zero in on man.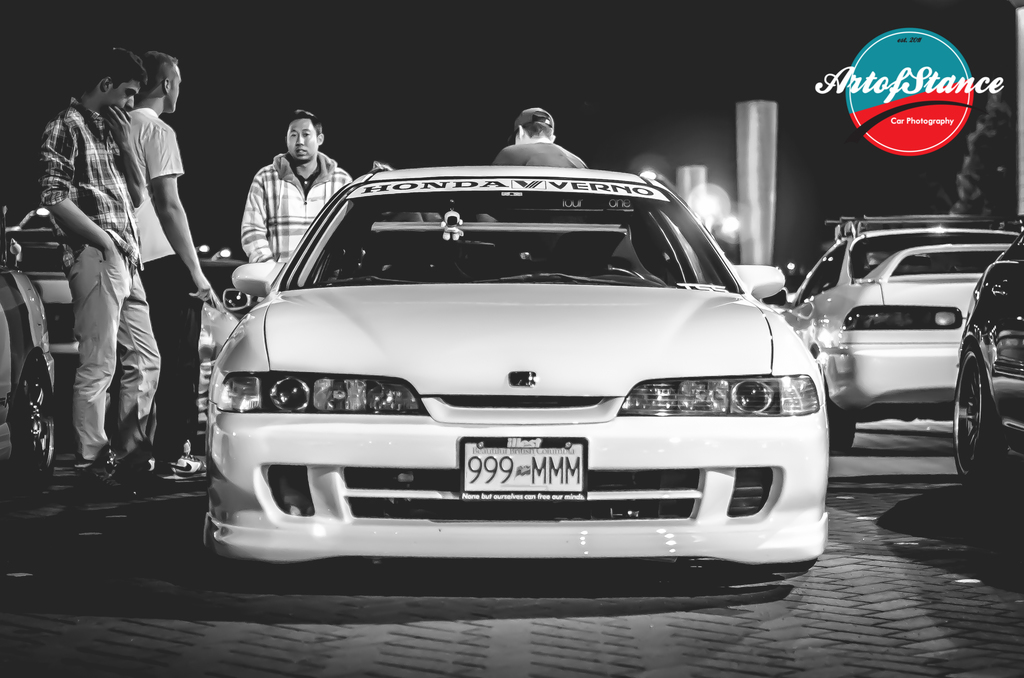
Zeroed in: 486 111 589 168.
